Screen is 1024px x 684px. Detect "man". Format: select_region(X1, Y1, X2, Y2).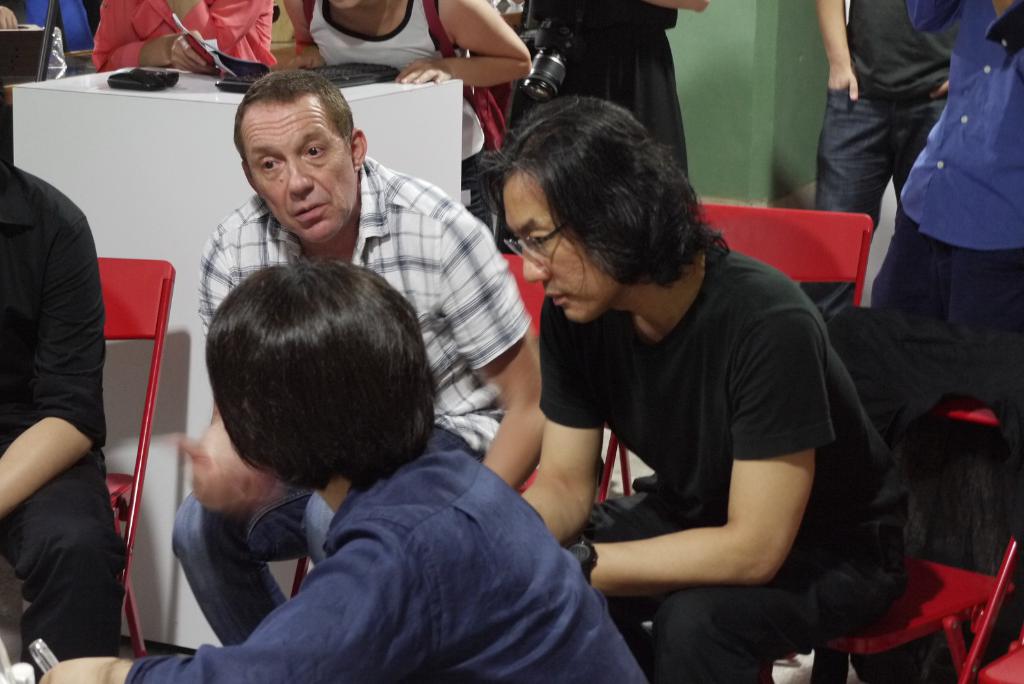
select_region(0, 156, 130, 683).
